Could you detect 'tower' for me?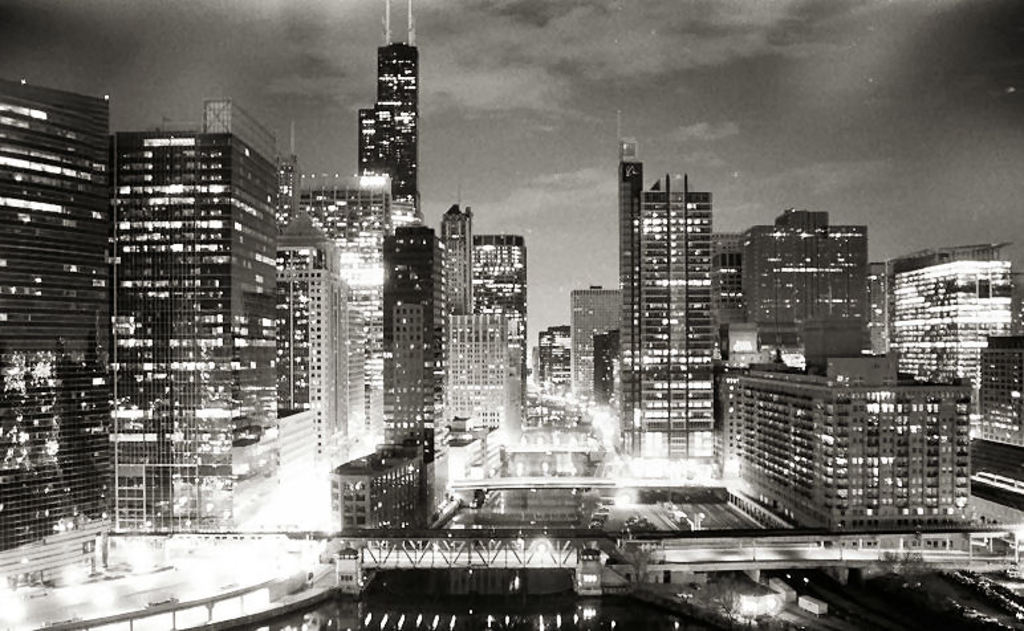
Detection result: x1=865, y1=256, x2=894, y2=366.
